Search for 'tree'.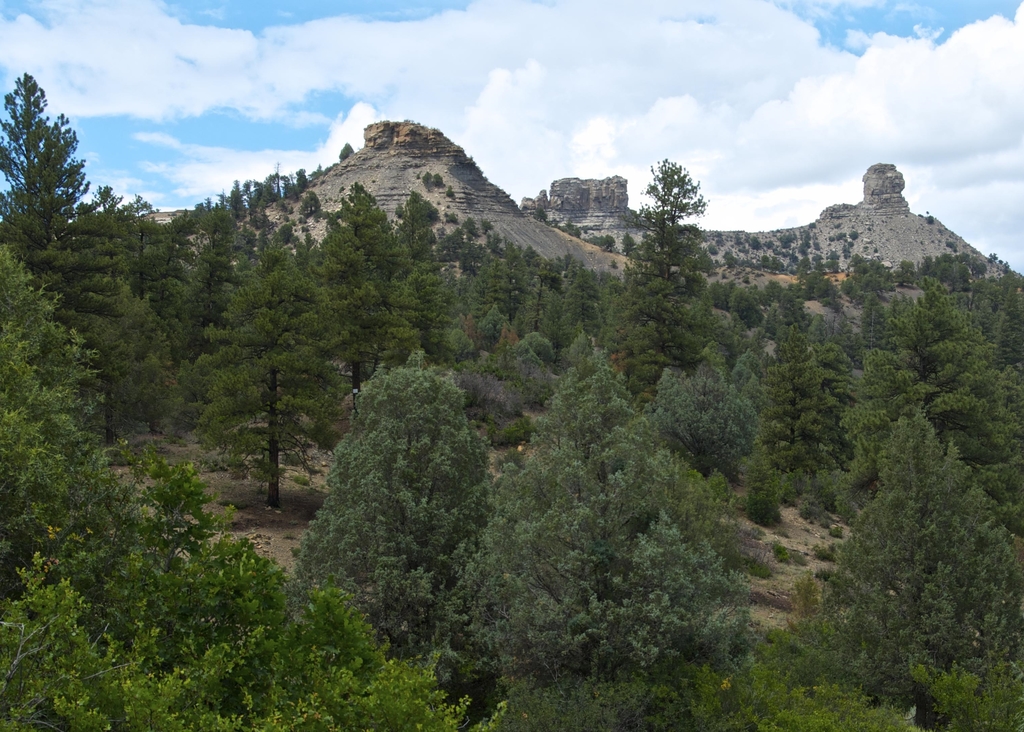
Found at bbox=(636, 138, 728, 326).
